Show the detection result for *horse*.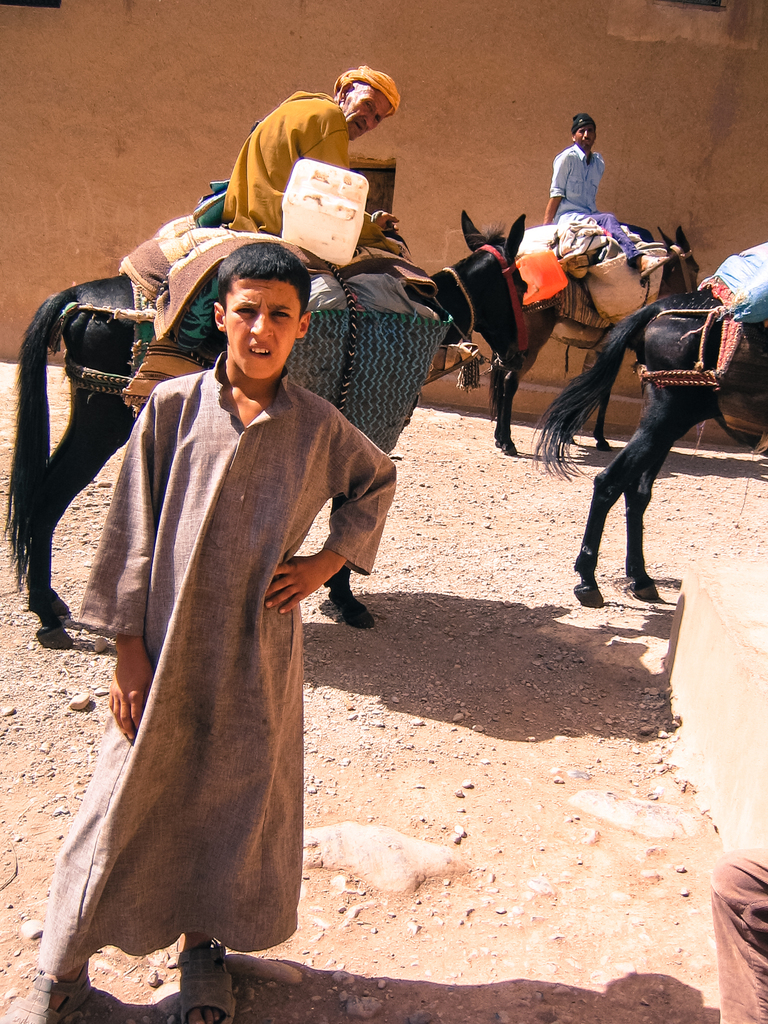
(534, 285, 767, 612).
